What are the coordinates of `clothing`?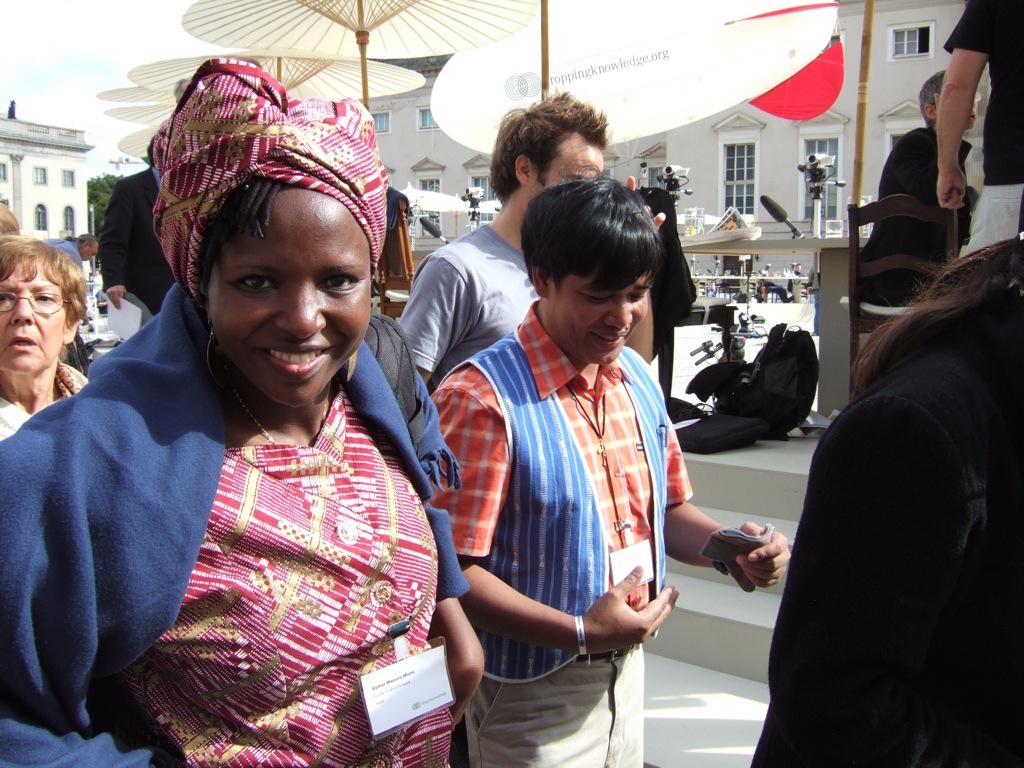
{"left": 0, "top": 287, "right": 505, "bottom": 767}.
